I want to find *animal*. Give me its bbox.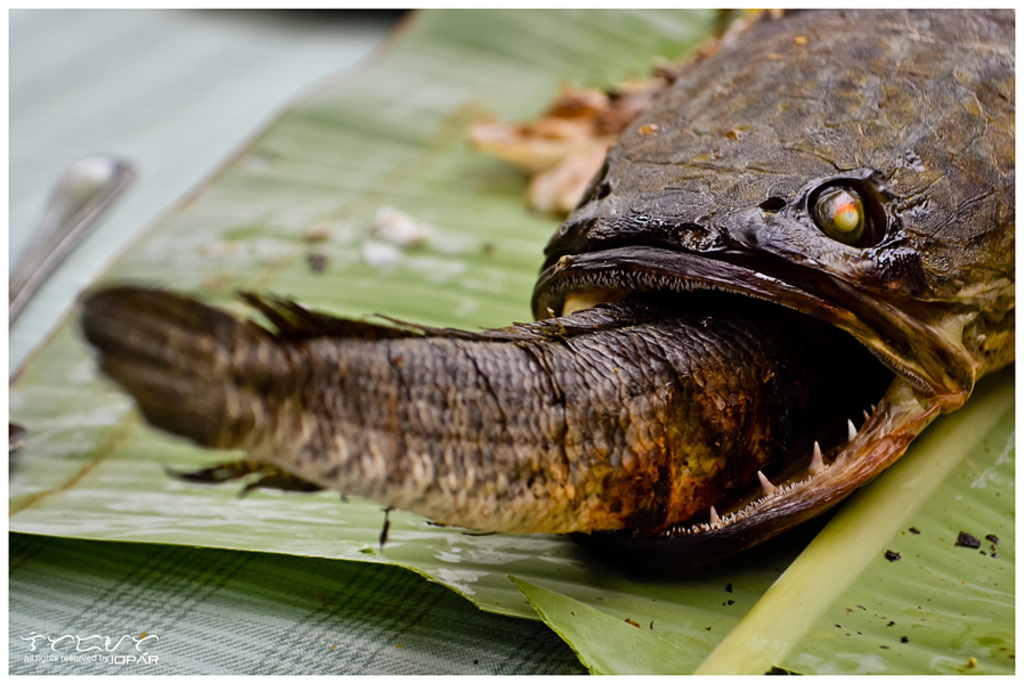
rect(526, 8, 1018, 565).
